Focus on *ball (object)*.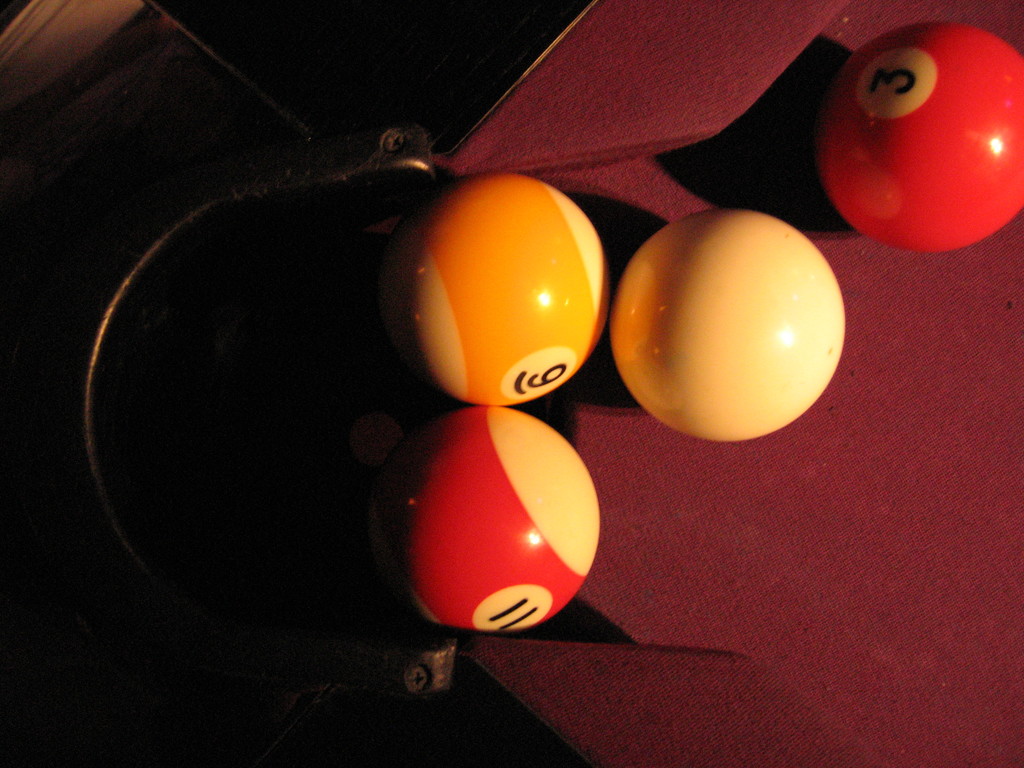
Focused at [x1=611, y1=209, x2=842, y2=441].
